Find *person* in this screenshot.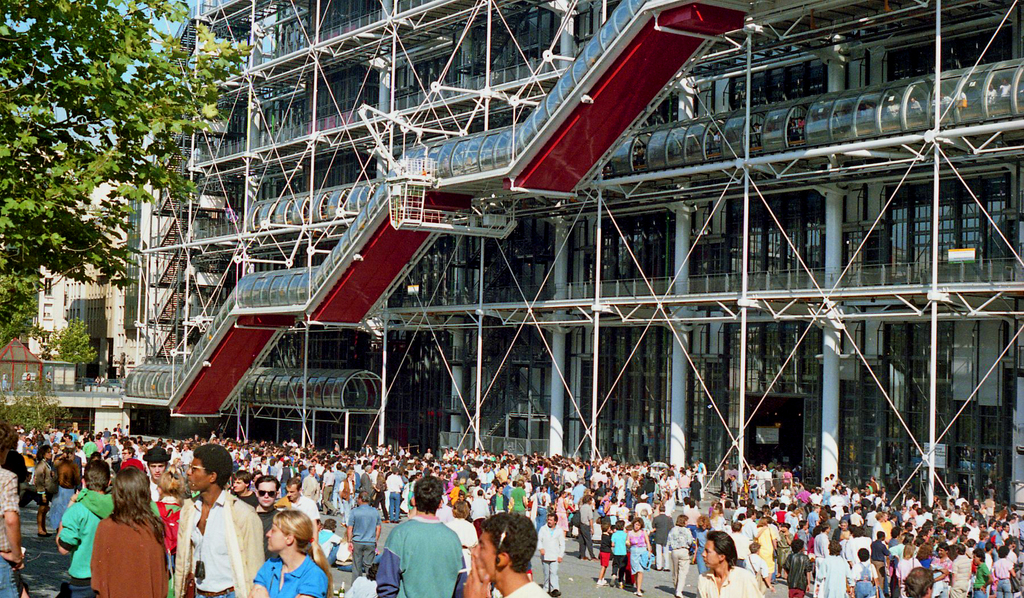
The bounding box for *person* is bbox(815, 537, 851, 593).
